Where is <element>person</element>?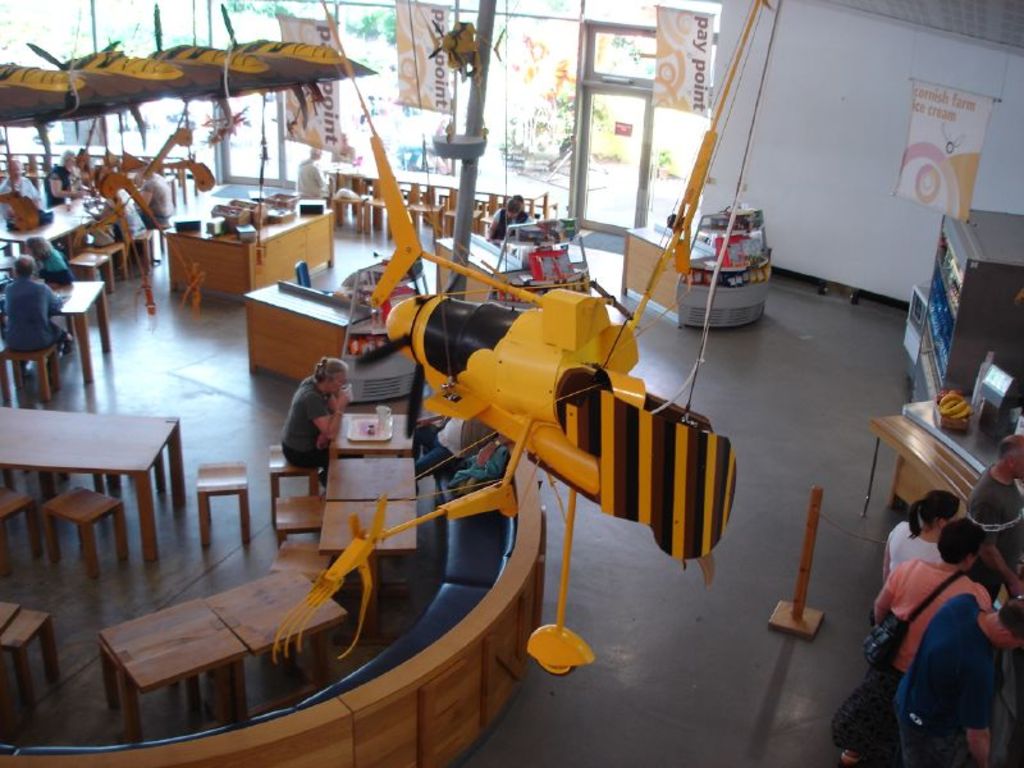
select_region(492, 195, 531, 252).
